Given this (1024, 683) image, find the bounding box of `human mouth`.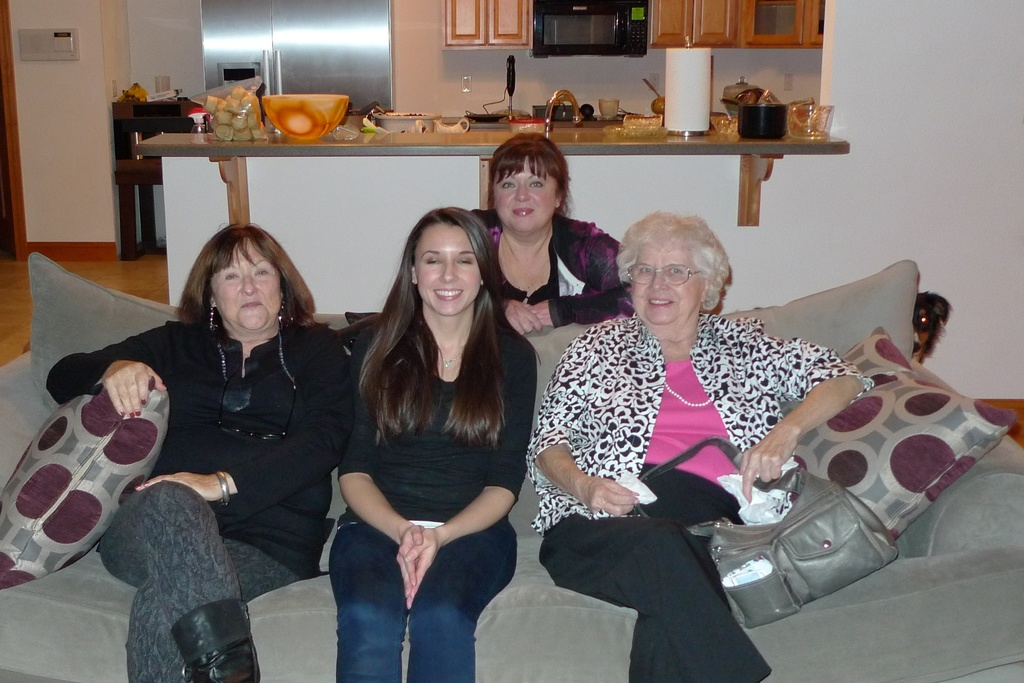
<region>238, 300, 263, 310</region>.
